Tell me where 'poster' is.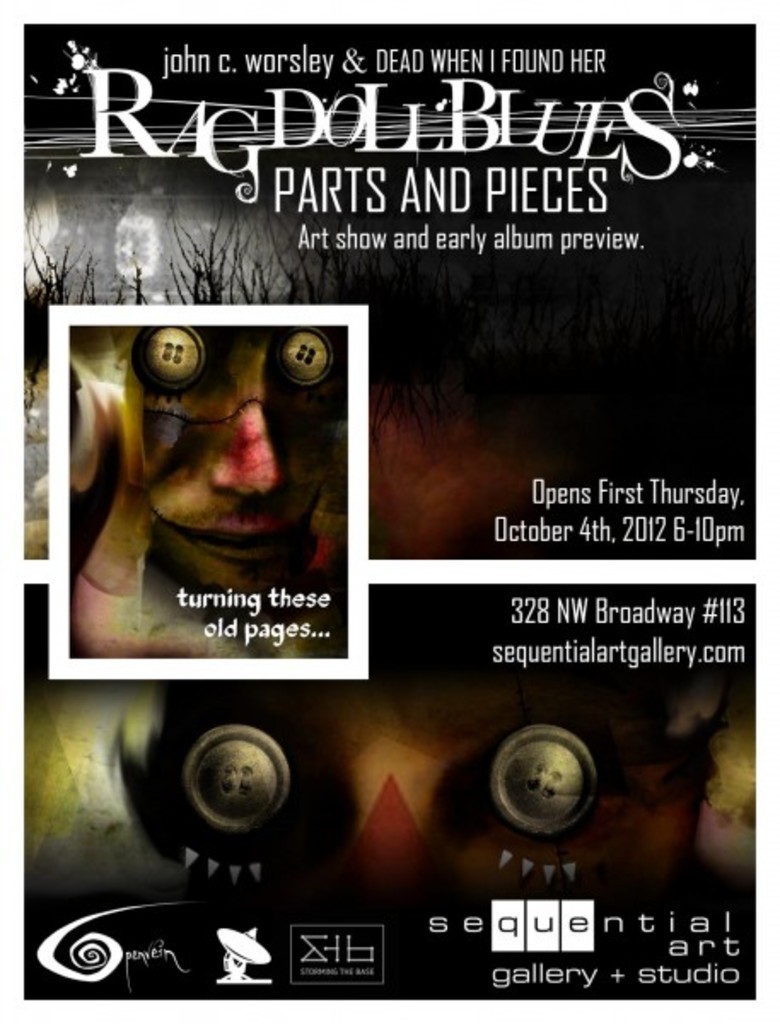
'poster' is at <box>0,0,778,1022</box>.
